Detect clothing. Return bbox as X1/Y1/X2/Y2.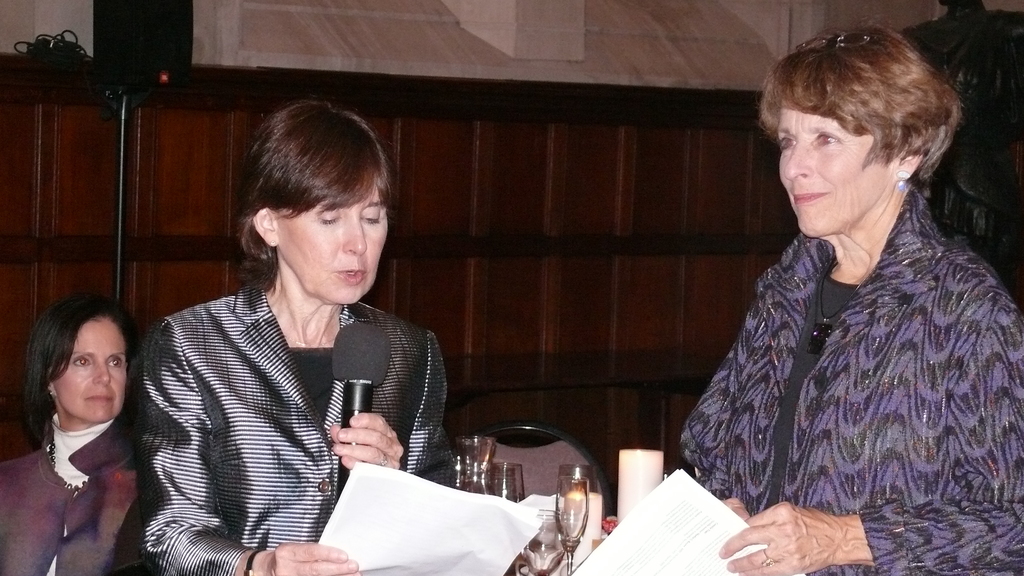
0/410/138/575.
